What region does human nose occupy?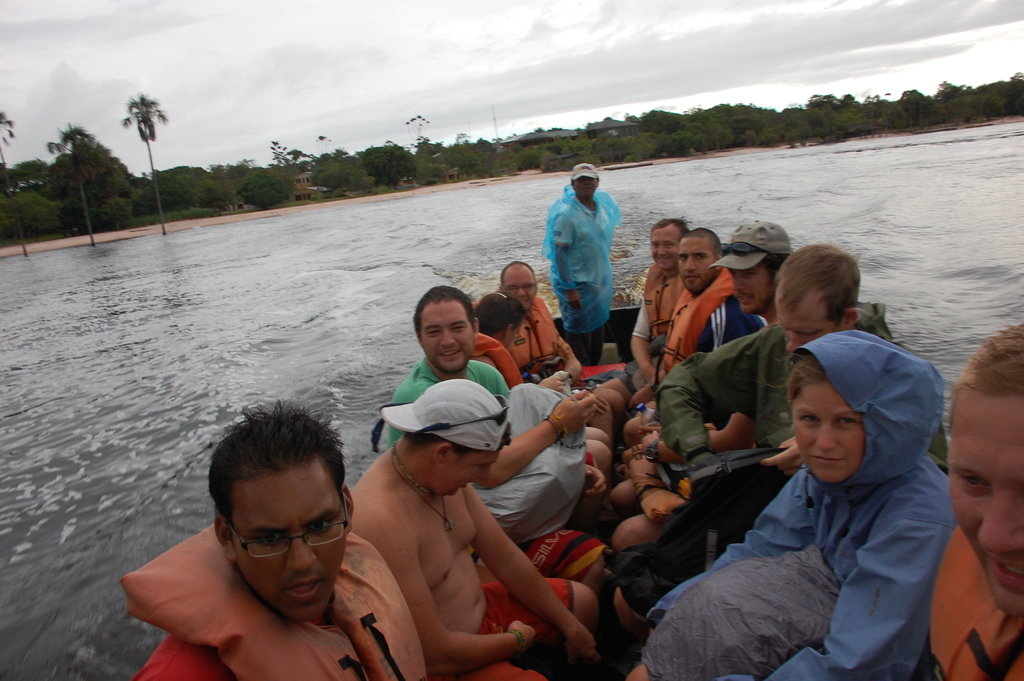
[473, 461, 492, 486].
